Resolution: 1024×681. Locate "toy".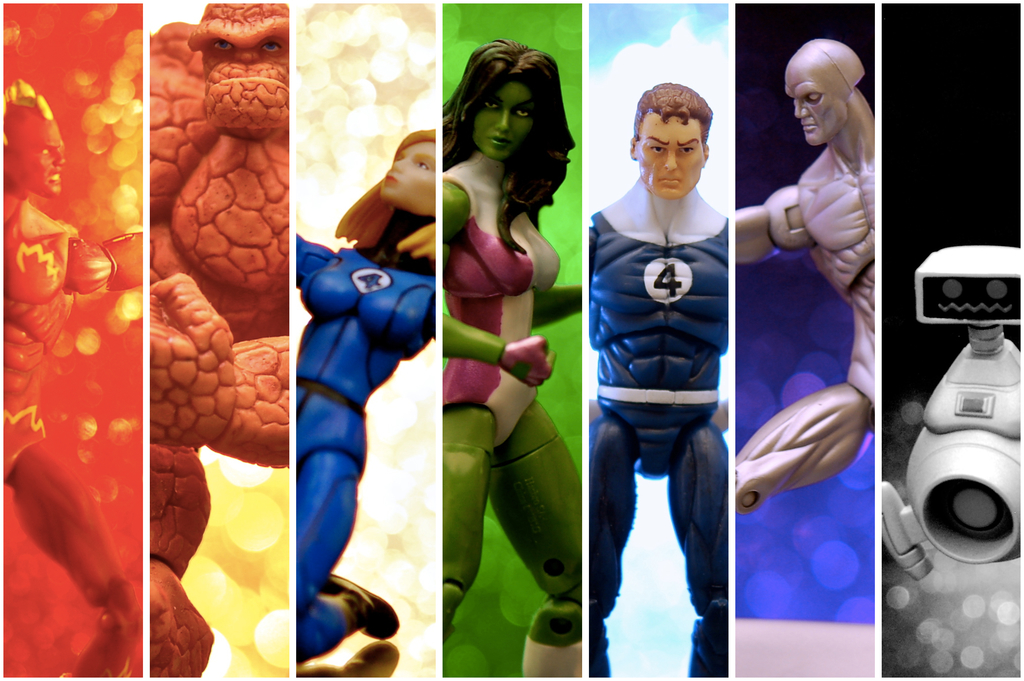
(x1=877, y1=246, x2=1022, y2=584).
